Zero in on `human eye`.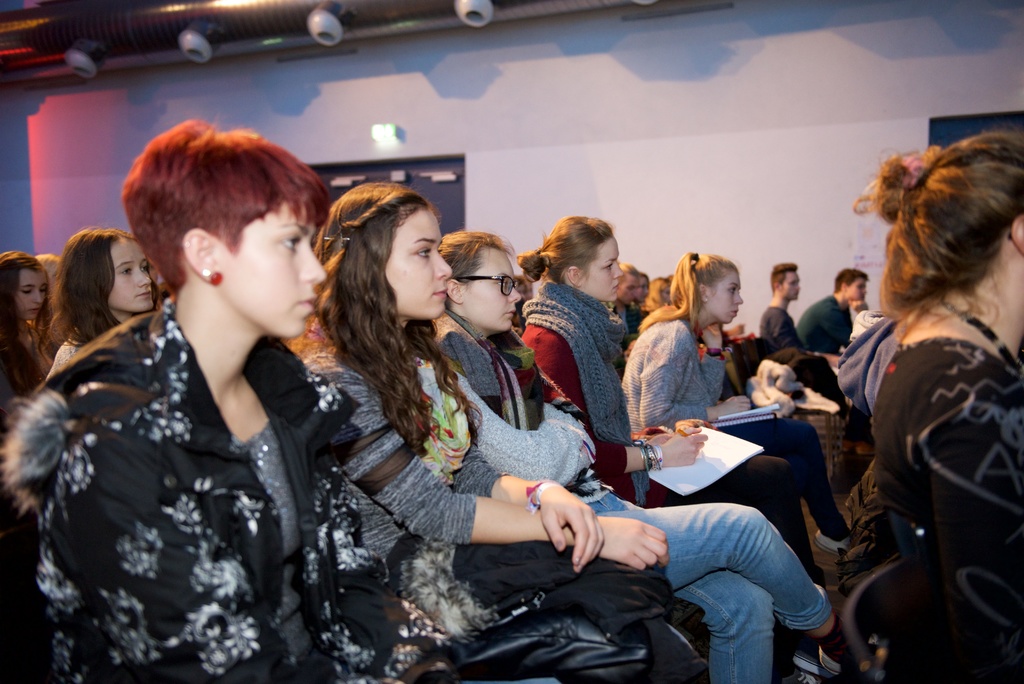
Zeroed in: 41 286 46 295.
